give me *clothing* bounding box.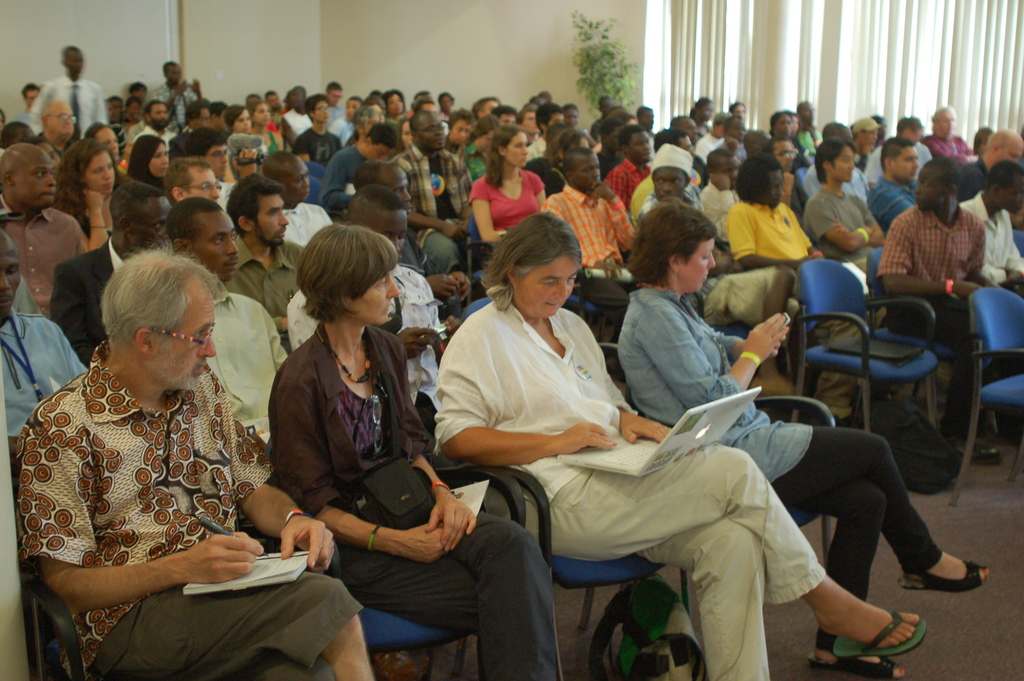
[x1=45, y1=234, x2=113, y2=370].
